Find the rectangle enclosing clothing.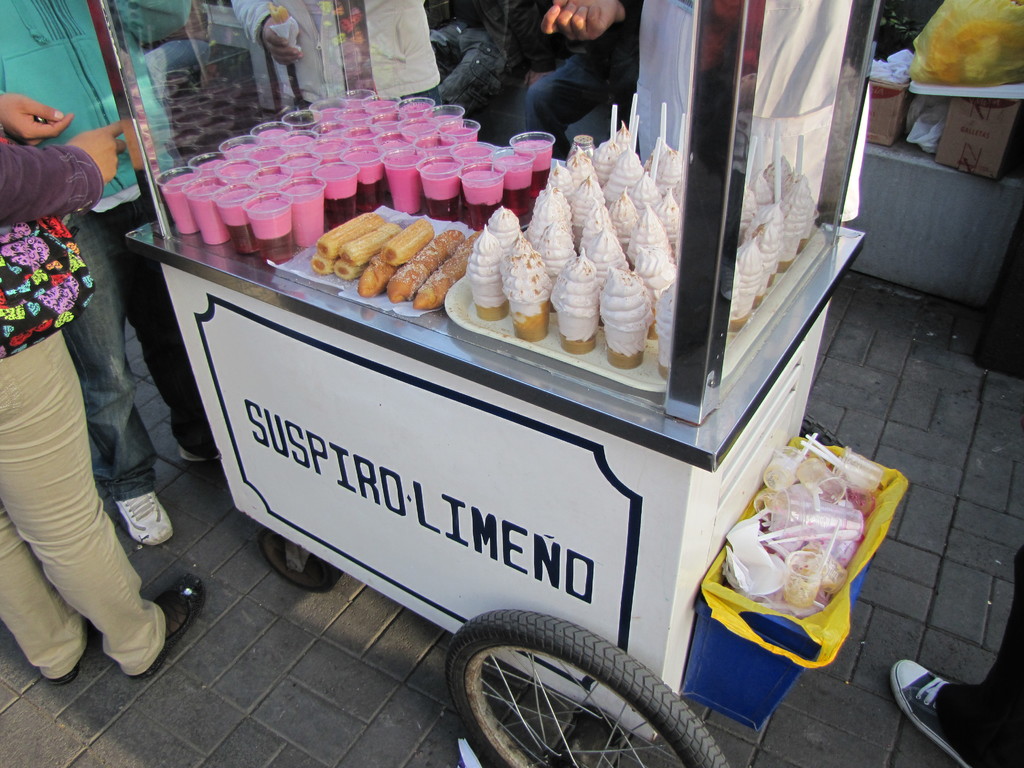
[left=0, top=137, right=167, bottom=675].
